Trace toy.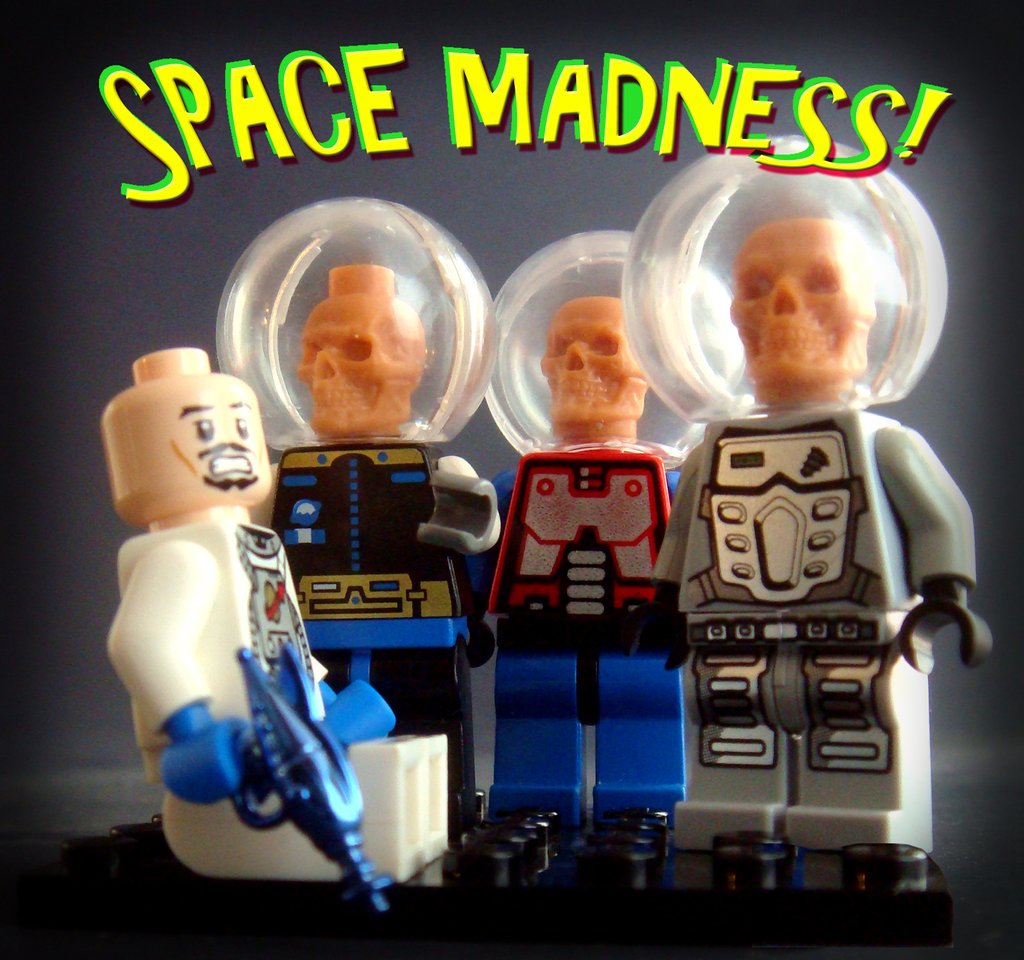
Traced to locate(83, 343, 369, 890).
